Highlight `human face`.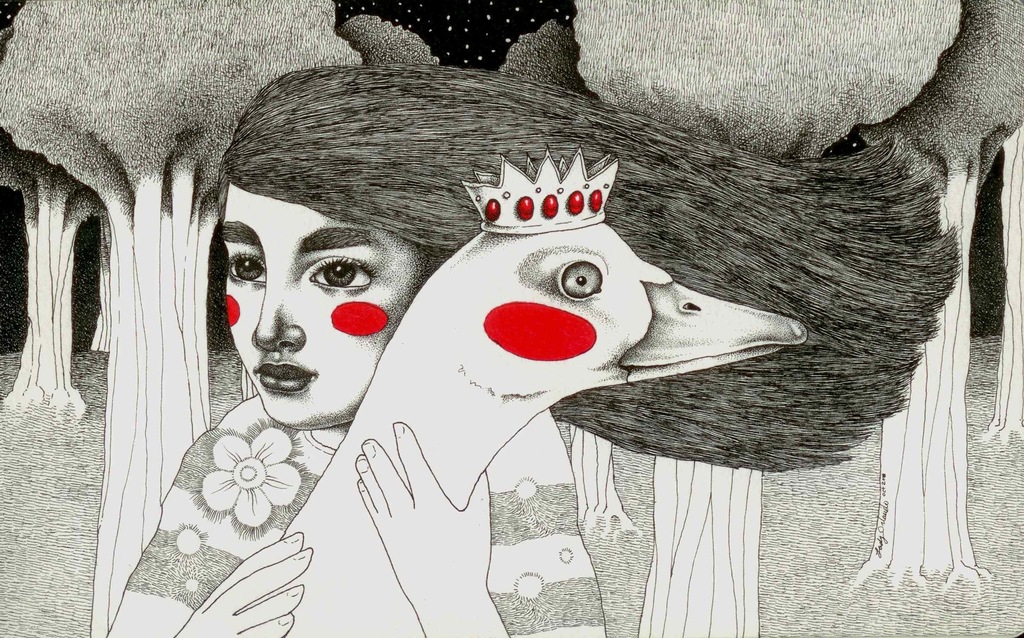
Highlighted region: Rect(220, 182, 411, 426).
